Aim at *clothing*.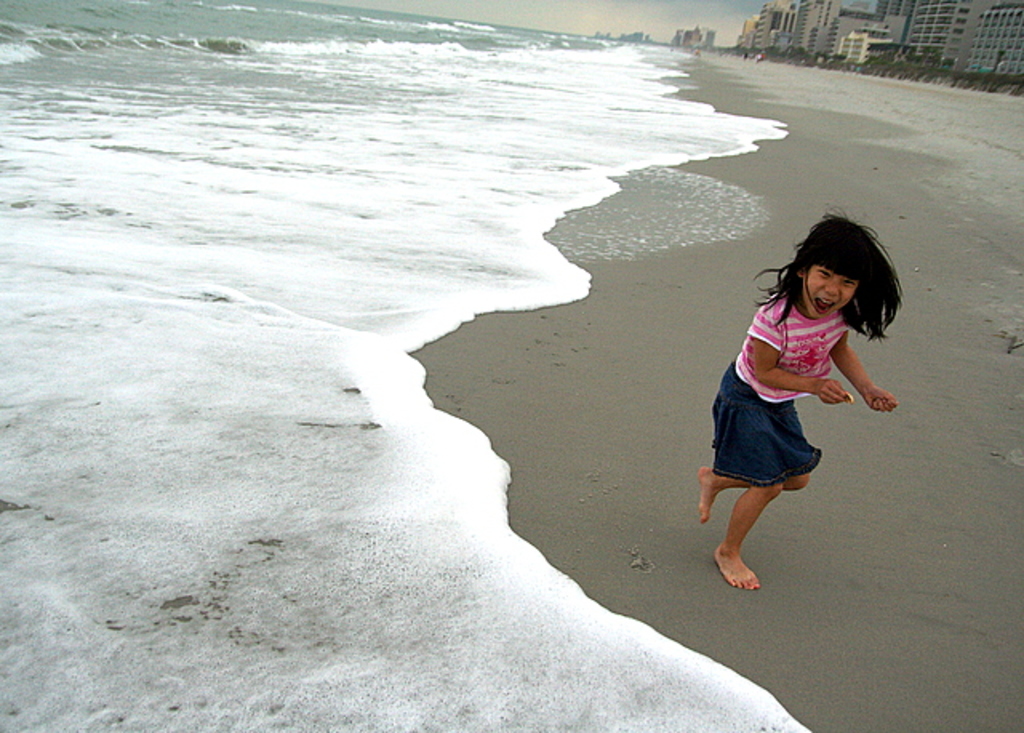
Aimed at 707/288/854/533.
